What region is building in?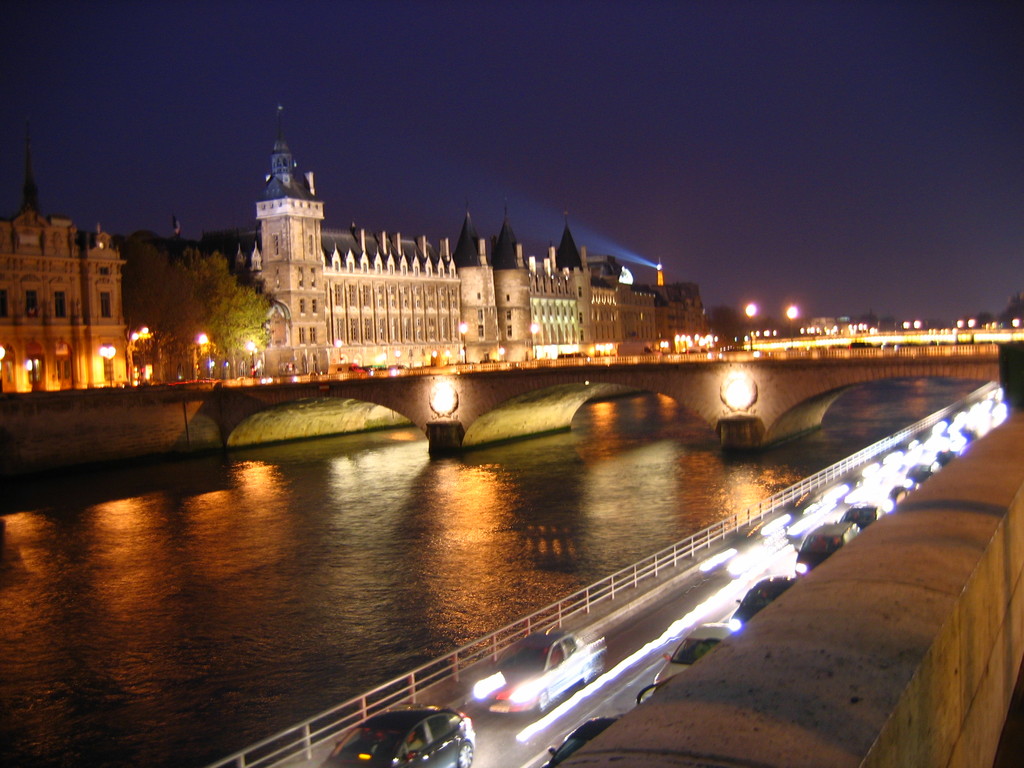
0:135:138:393.
